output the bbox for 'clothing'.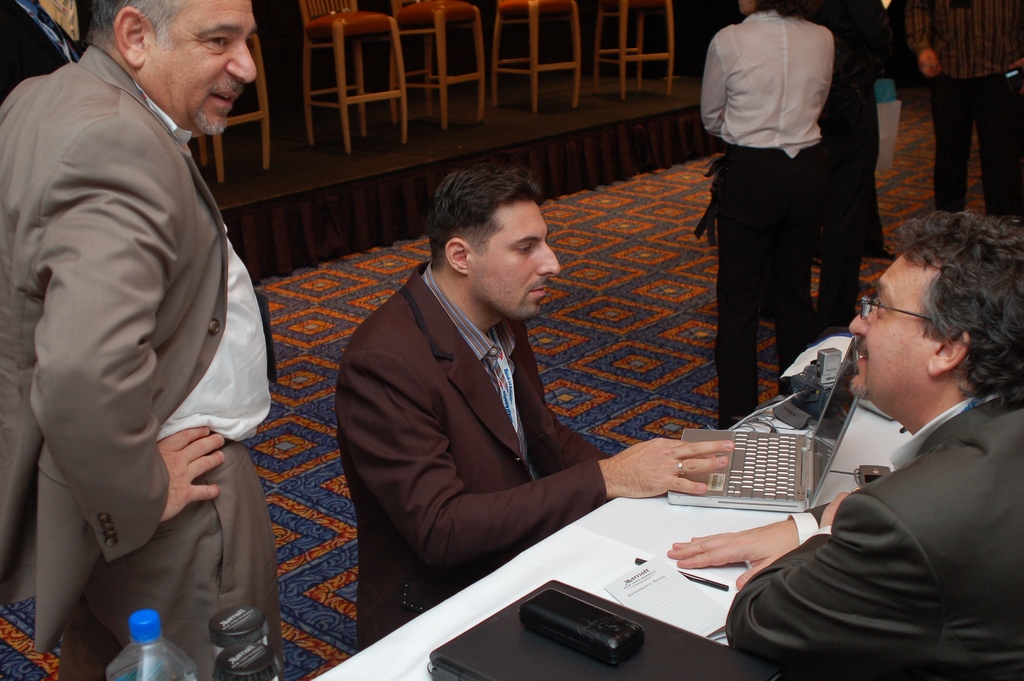
[left=718, top=141, right=820, bottom=429].
